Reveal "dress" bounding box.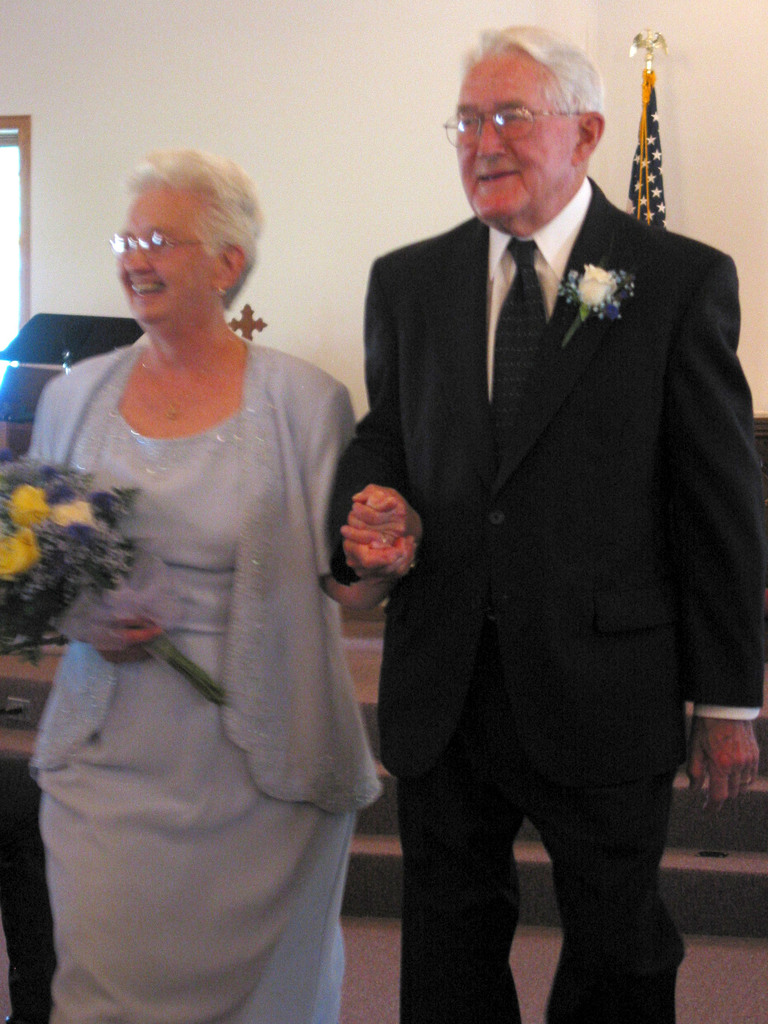
Revealed: {"x1": 14, "y1": 328, "x2": 396, "y2": 1023}.
